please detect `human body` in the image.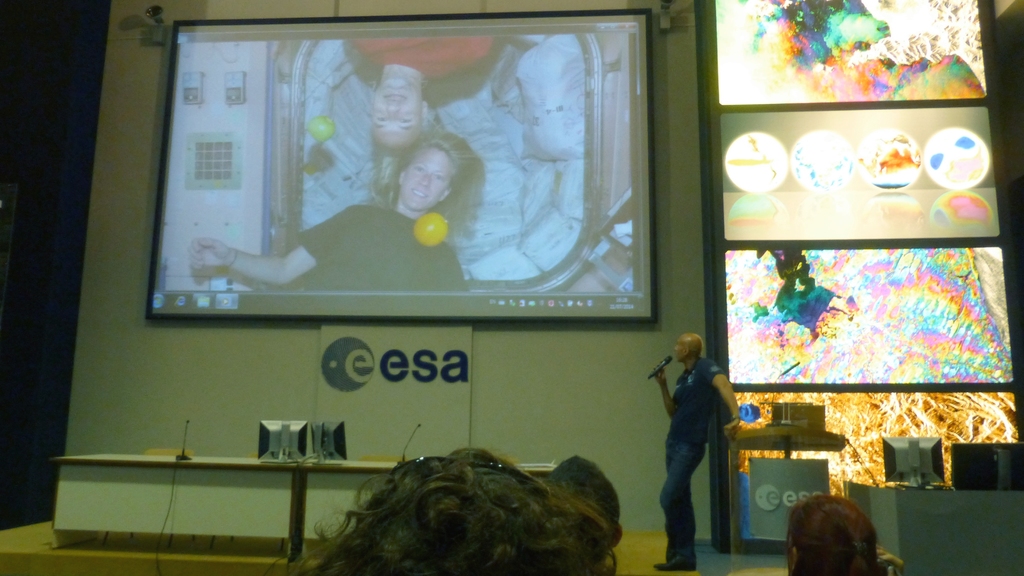
BBox(661, 330, 747, 559).
